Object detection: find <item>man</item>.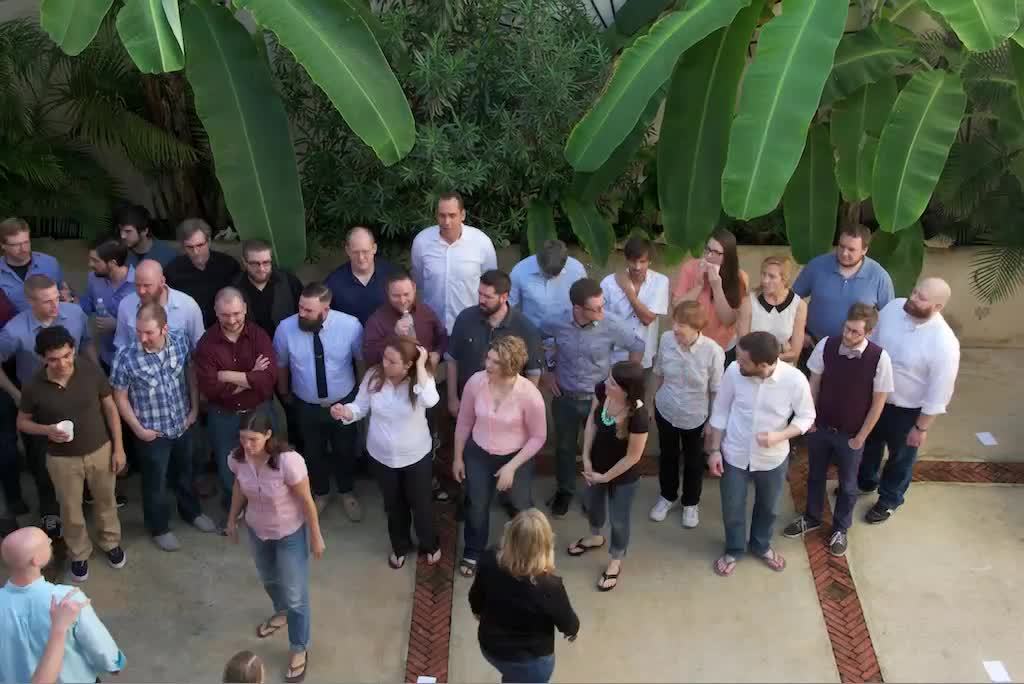
104/300/212/554.
